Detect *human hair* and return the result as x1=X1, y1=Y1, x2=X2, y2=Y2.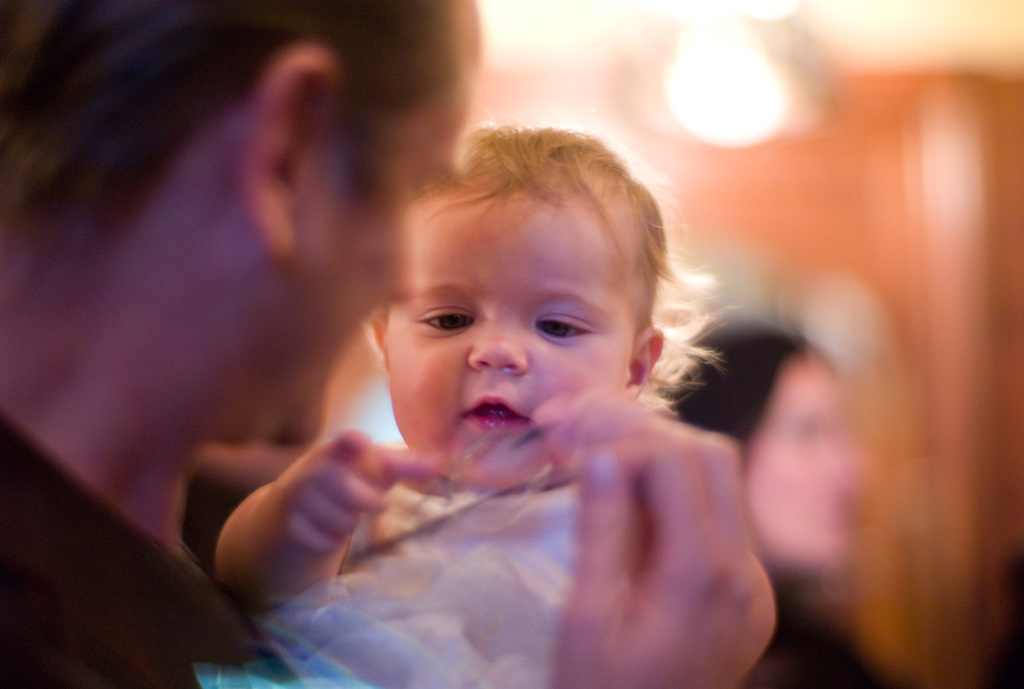
x1=1, y1=0, x2=481, y2=246.
